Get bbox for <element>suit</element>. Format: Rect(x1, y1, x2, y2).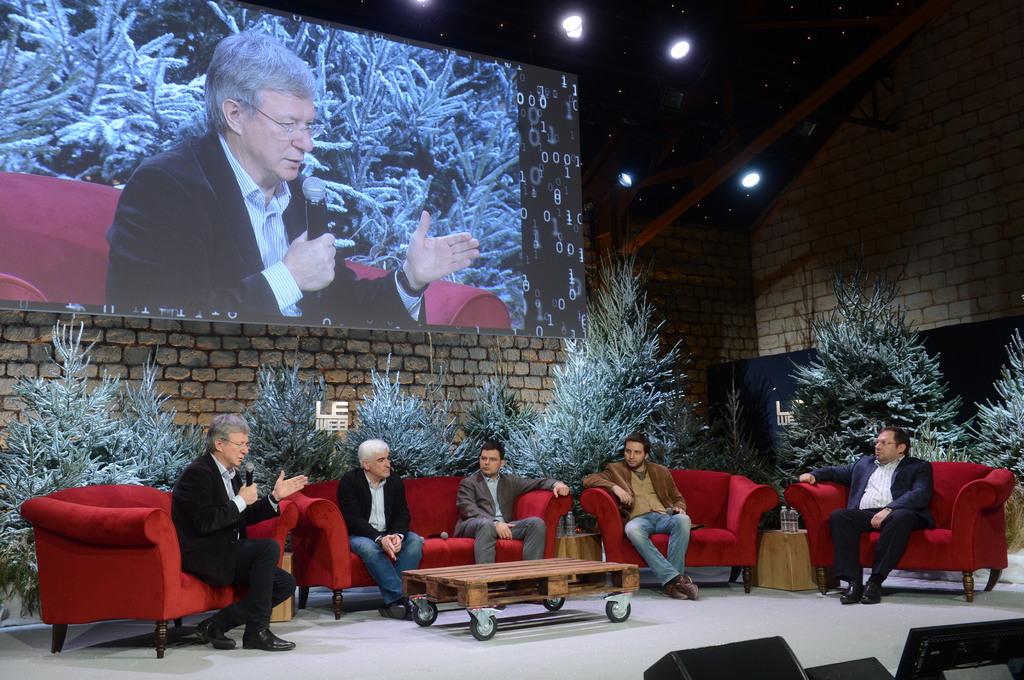
Rect(145, 433, 278, 637).
